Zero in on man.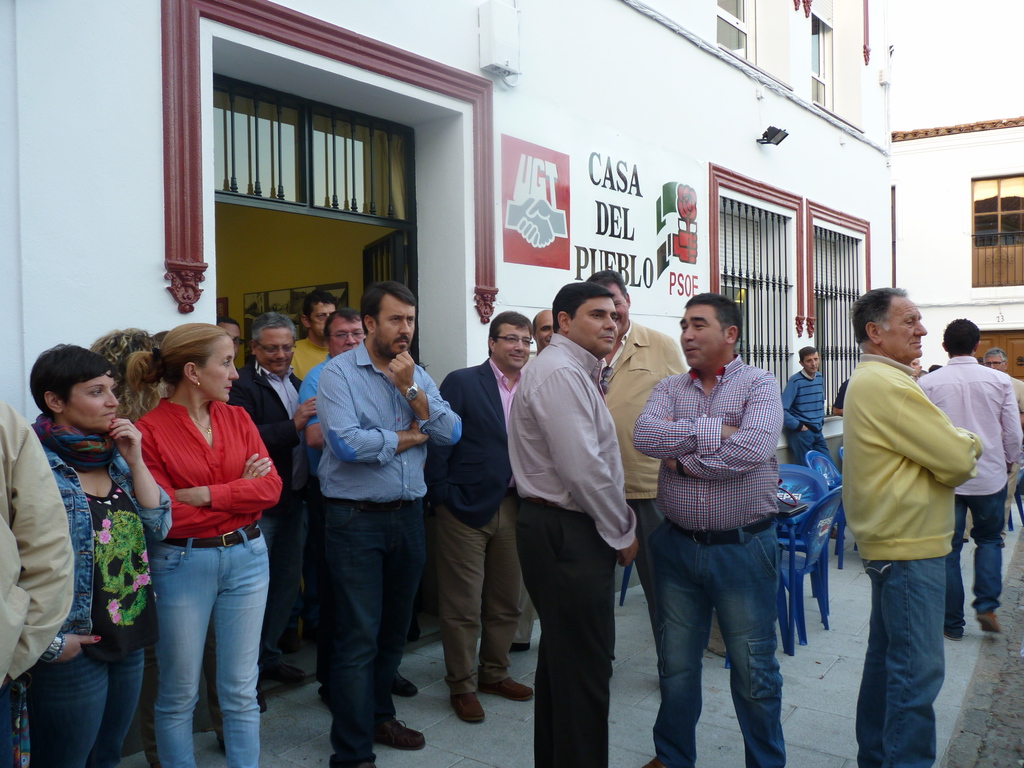
Zeroed in: [x1=582, y1=266, x2=689, y2=646].
